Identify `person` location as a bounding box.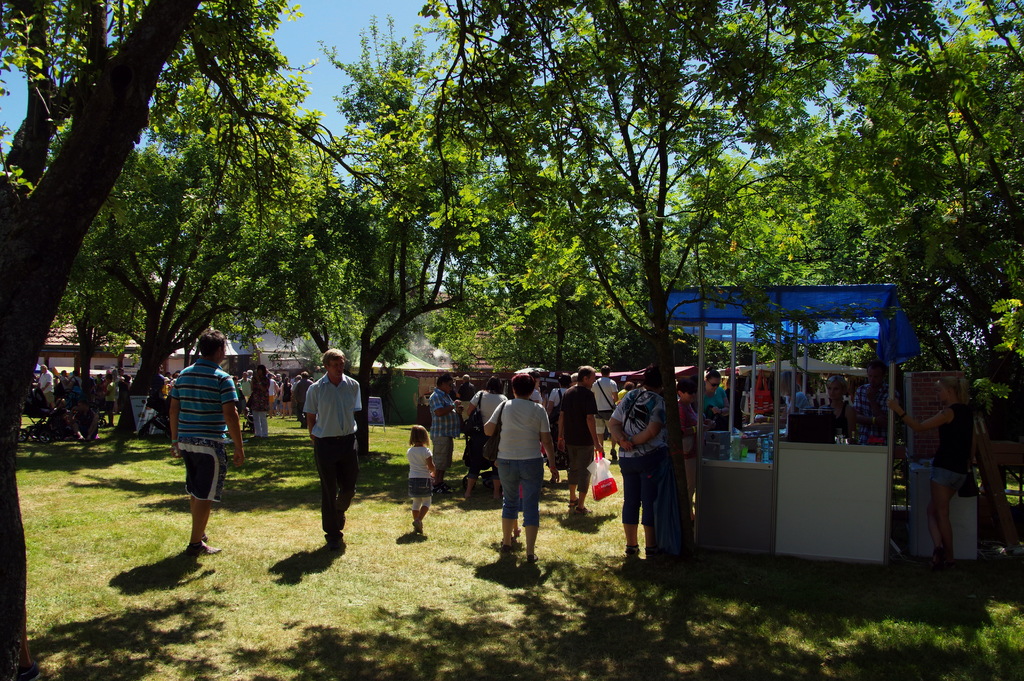
<region>483, 367, 561, 557</region>.
